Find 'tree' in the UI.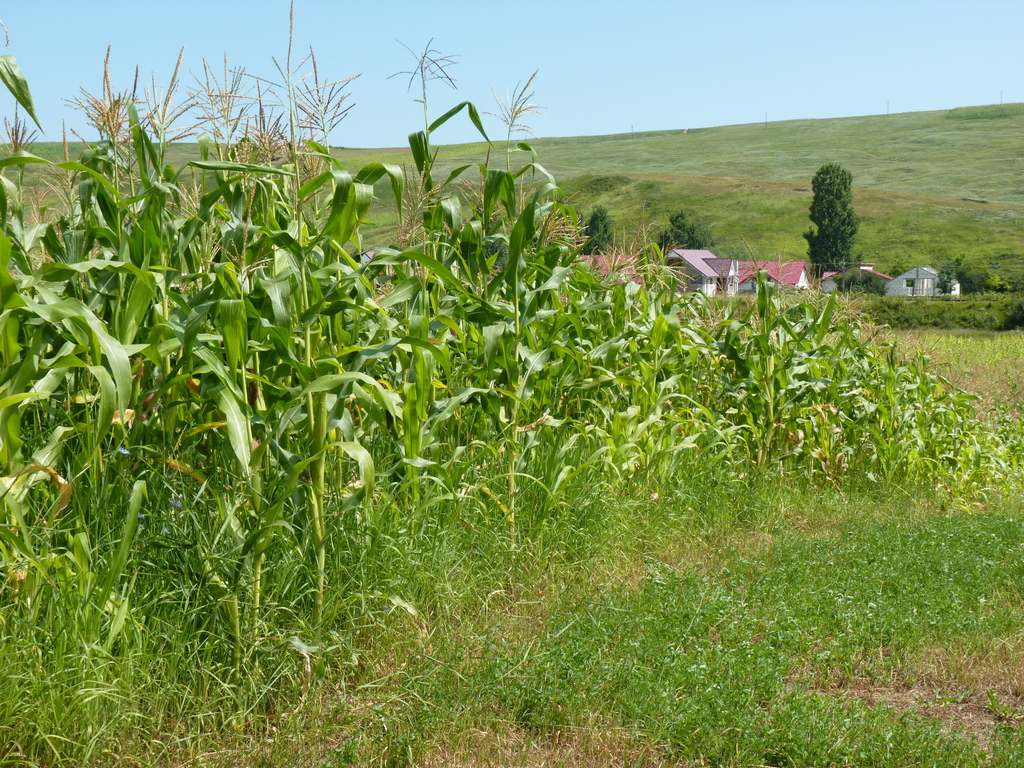
UI element at {"left": 576, "top": 205, "right": 614, "bottom": 255}.
